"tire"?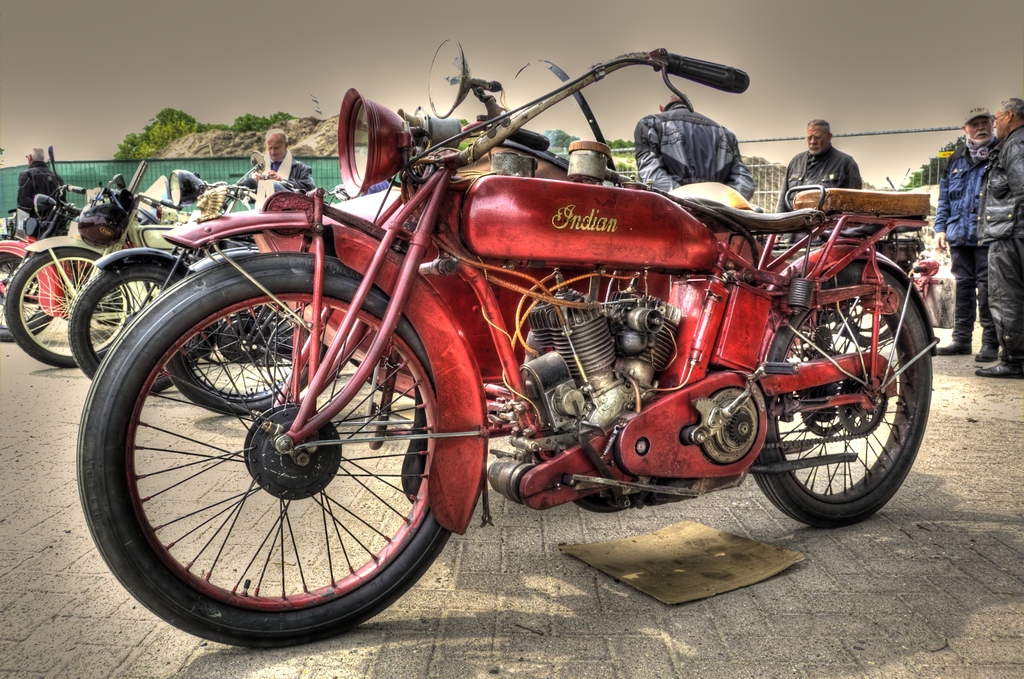
753 262 932 525
